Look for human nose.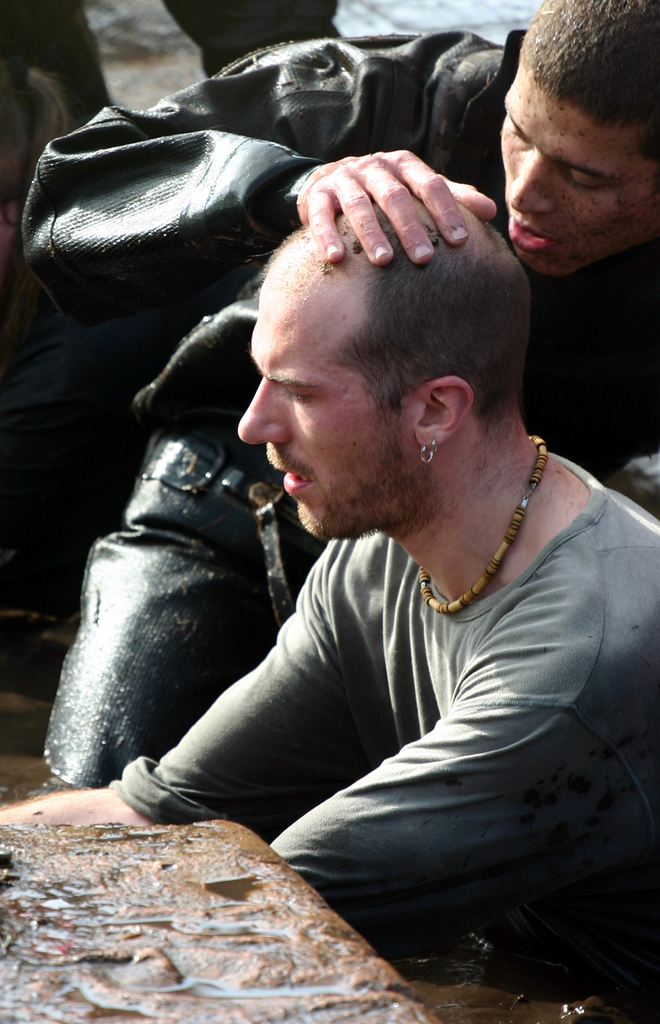
Found: x1=508 y1=154 x2=557 y2=211.
